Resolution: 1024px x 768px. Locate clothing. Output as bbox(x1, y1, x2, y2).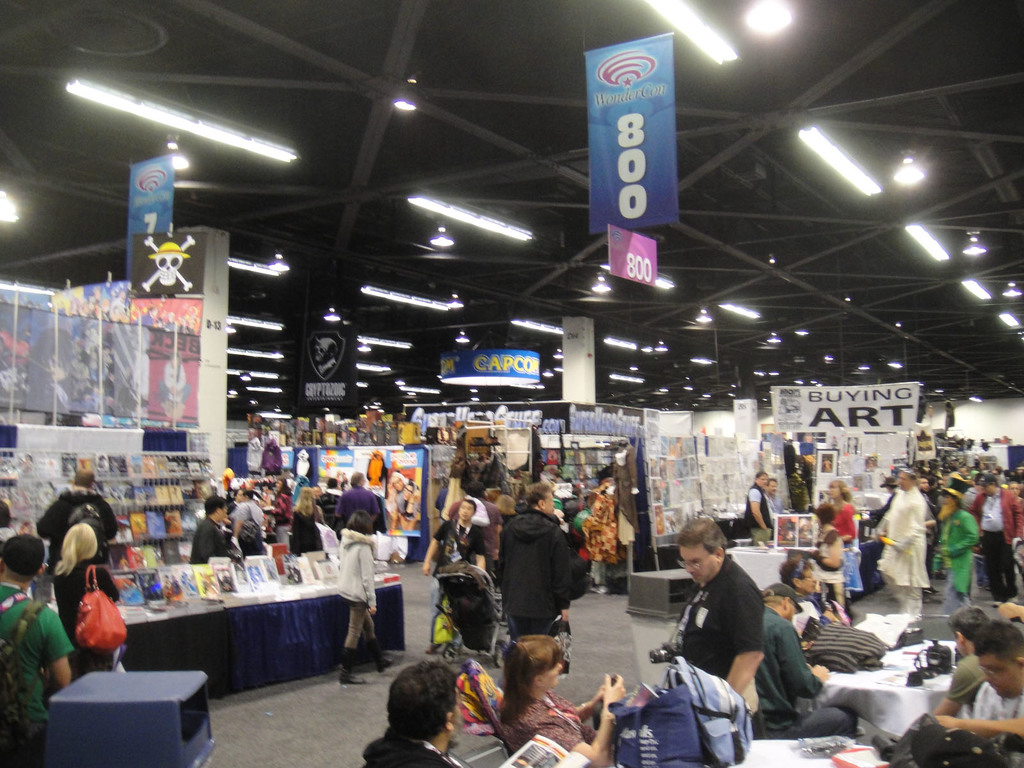
bbox(362, 732, 470, 767).
